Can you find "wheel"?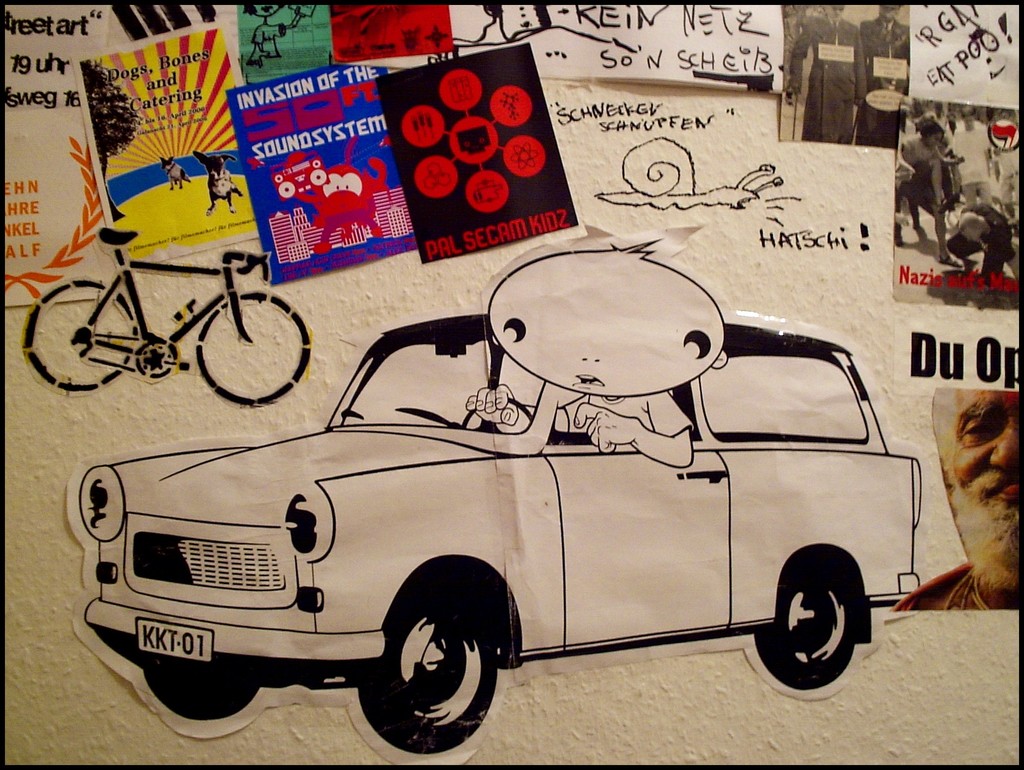
Yes, bounding box: 753,565,856,689.
